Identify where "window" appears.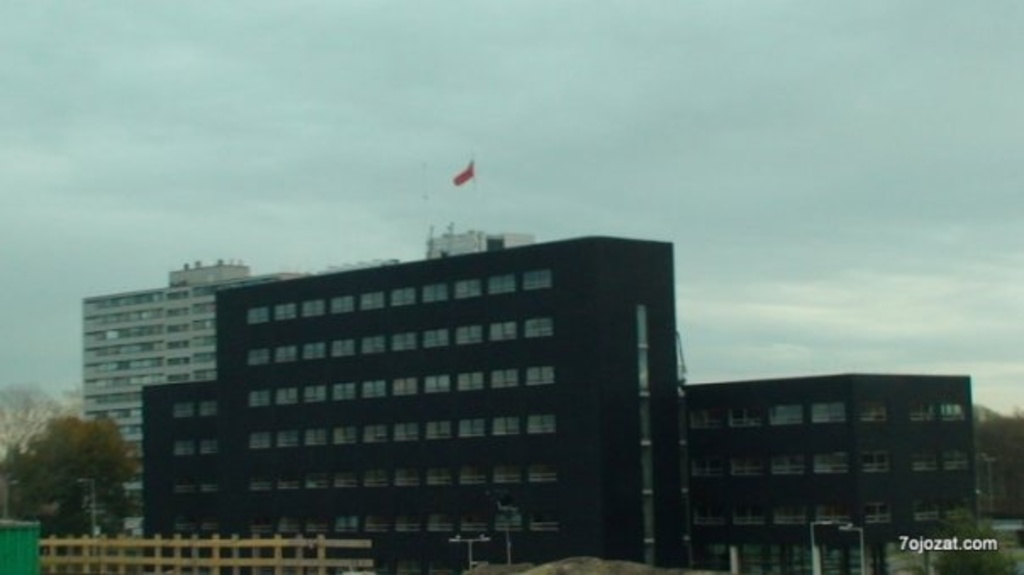
Appears at x1=948, y1=500, x2=975, y2=521.
